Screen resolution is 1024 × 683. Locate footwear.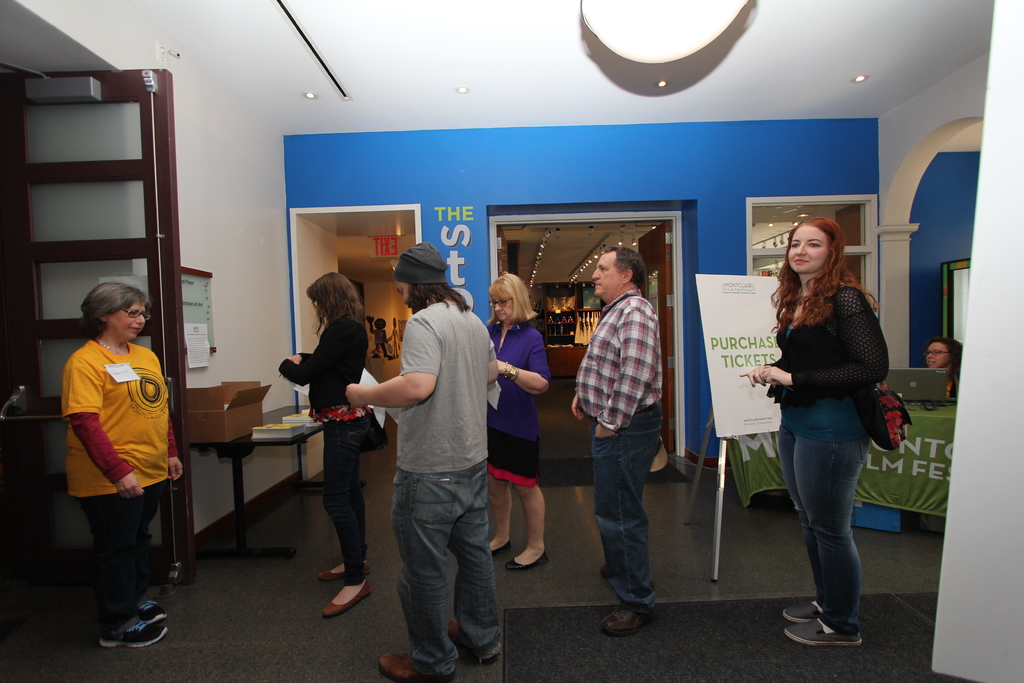
rect(506, 546, 554, 573).
